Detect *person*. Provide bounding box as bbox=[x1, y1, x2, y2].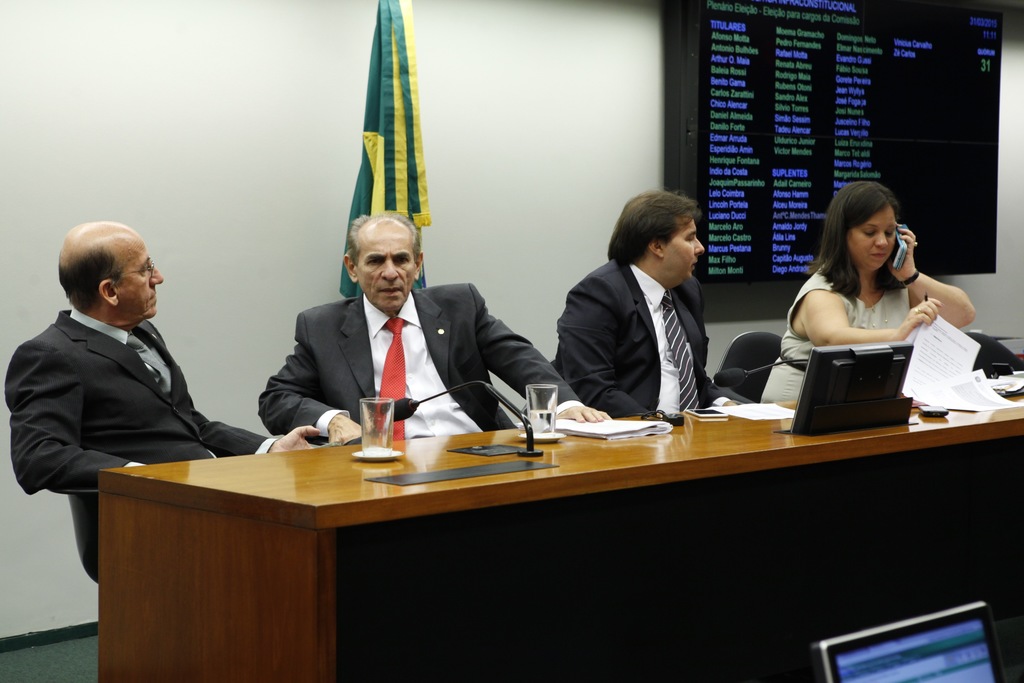
bbox=[552, 190, 758, 417].
